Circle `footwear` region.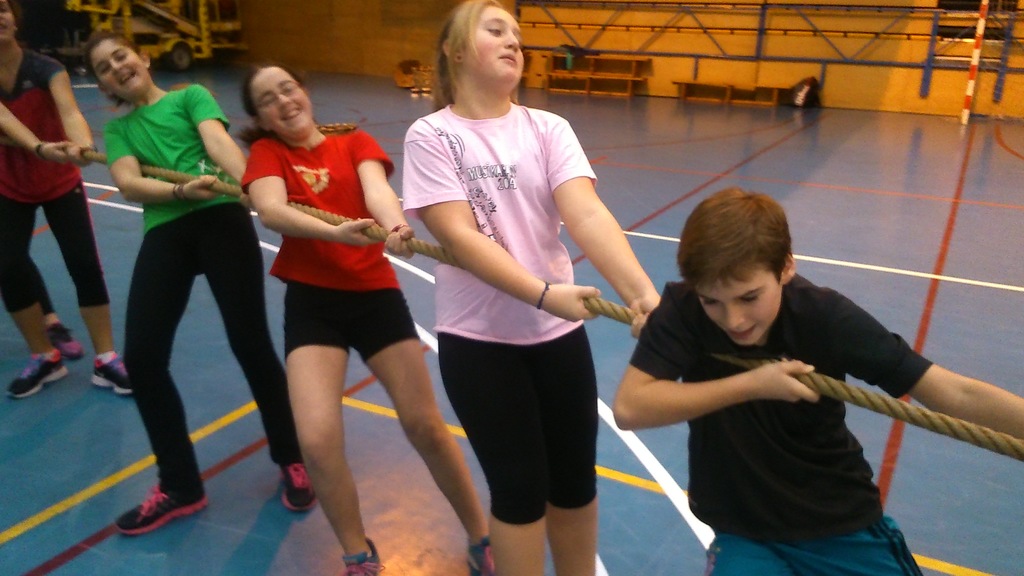
Region: [x1=461, y1=532, x2=498, y2=573].
